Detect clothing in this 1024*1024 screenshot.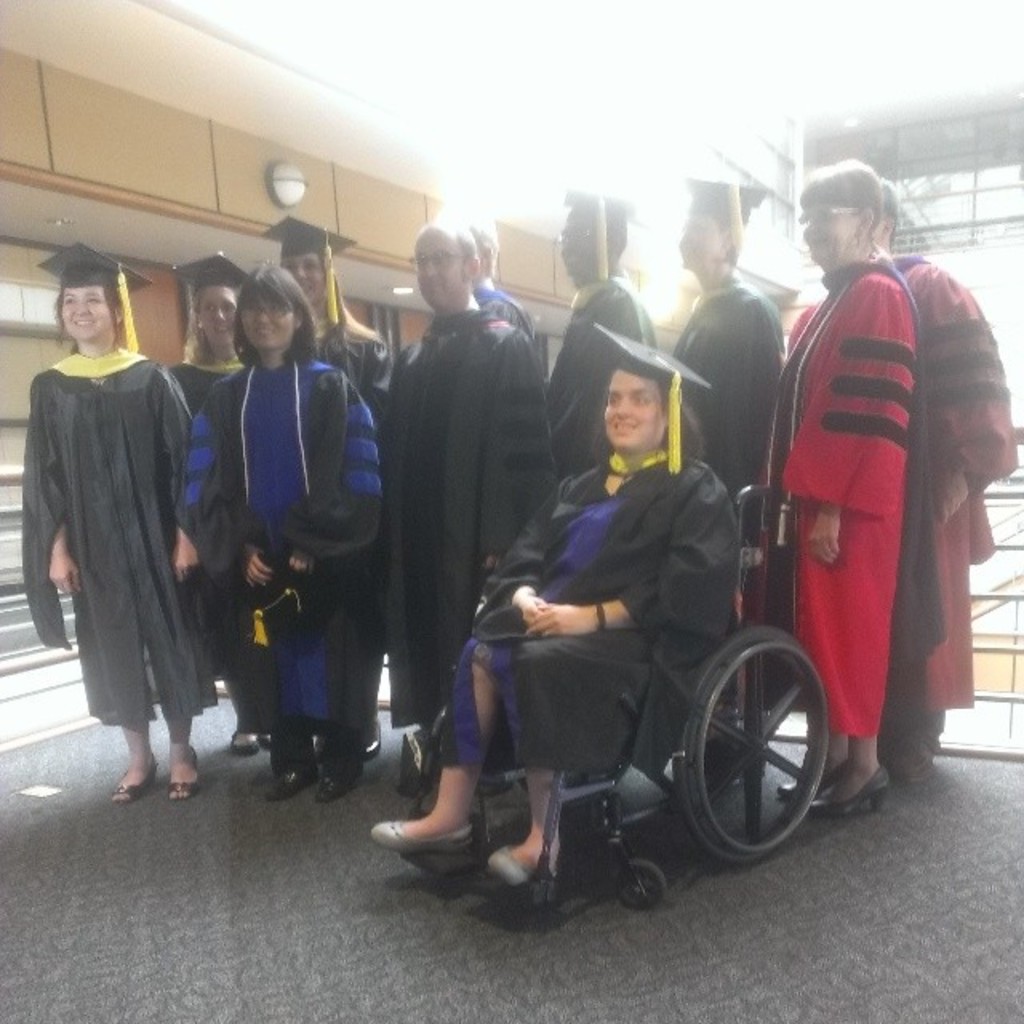
Detection: (x1=683, y1=283, x2=795, y2=488).
